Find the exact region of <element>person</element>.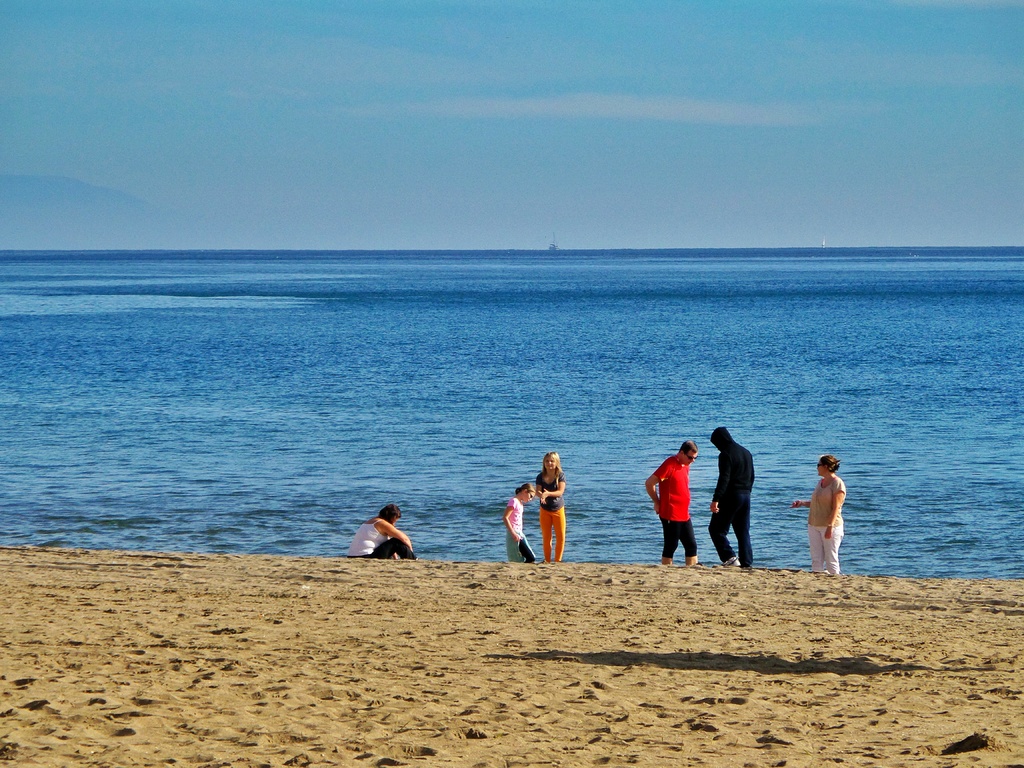
Exact region: detection(635, 435, 703, 572).
